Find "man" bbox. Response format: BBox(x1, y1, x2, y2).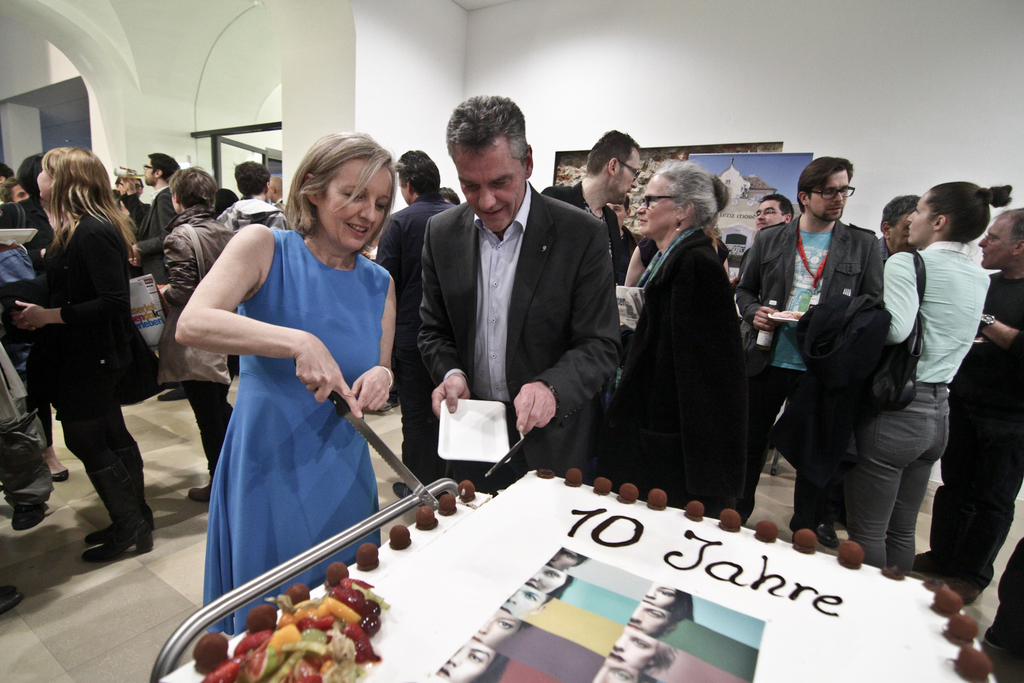
BBox(816, 194, 920, 538).
